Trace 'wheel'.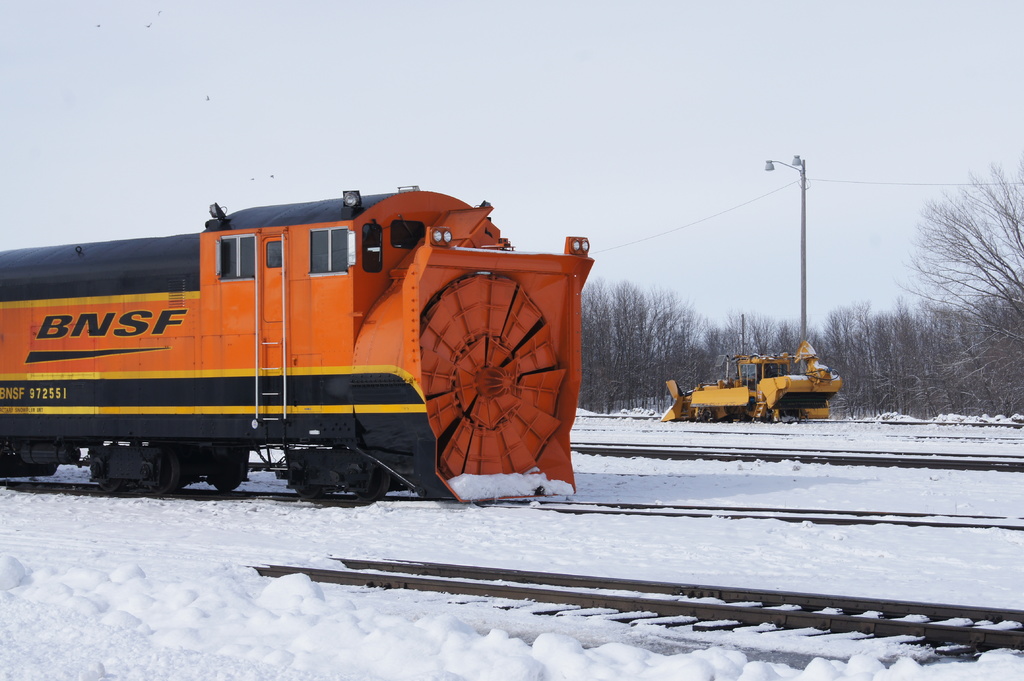
Traced to box=[211, 465, 245, 497].
